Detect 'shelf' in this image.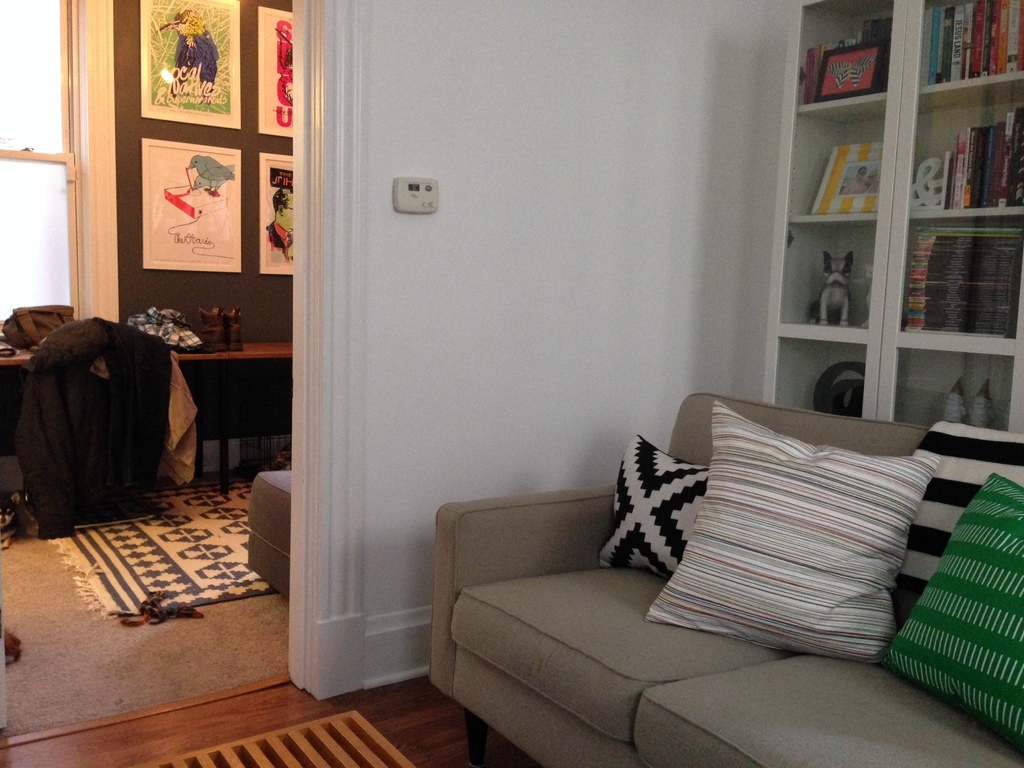
Detection: [x1=0, y1=312, x2=313, y2=388].
